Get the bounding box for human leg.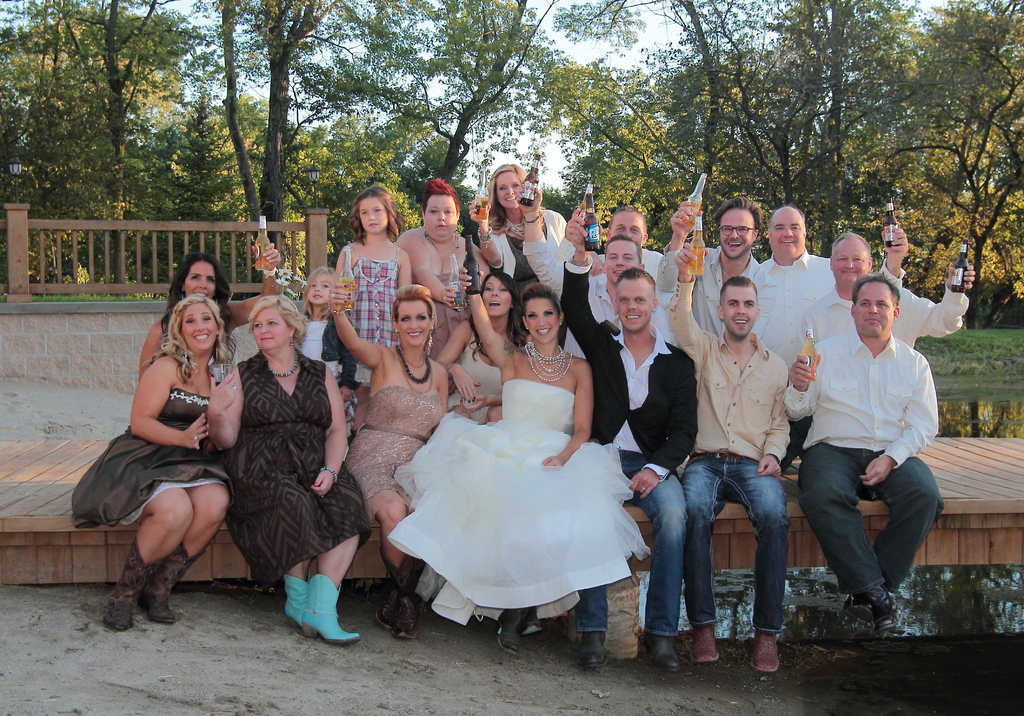
x1=375, y1=498, x2=428, y2=629.
